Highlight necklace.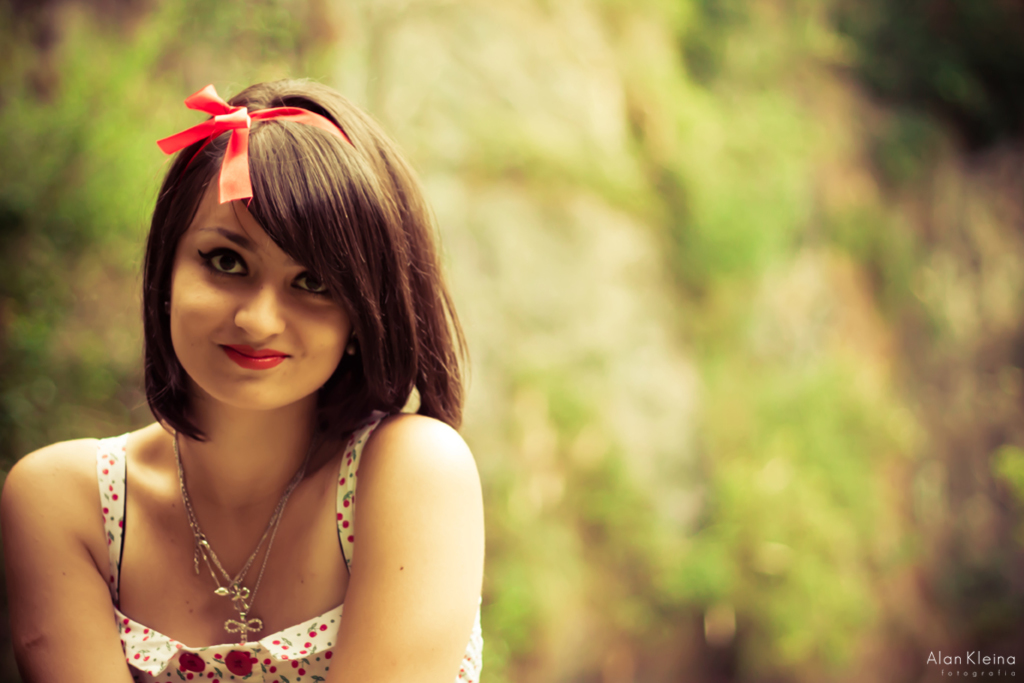
Highlighted region: [left=104, top=392, right=348, bottom=639].
